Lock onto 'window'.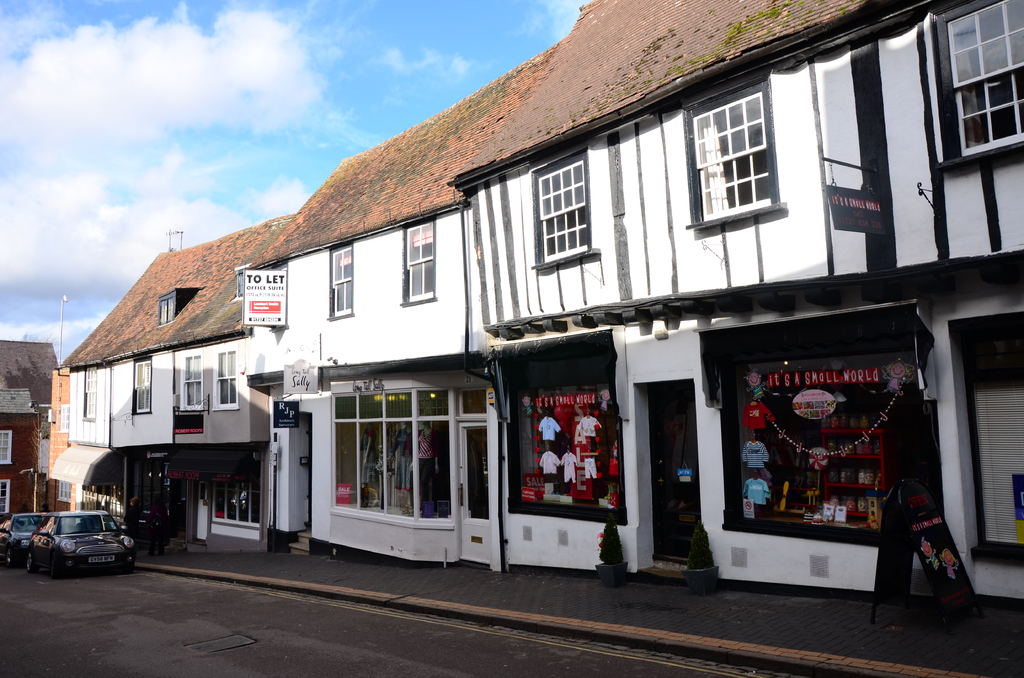
Locked: l=212, t=447, r=262, b=527.
